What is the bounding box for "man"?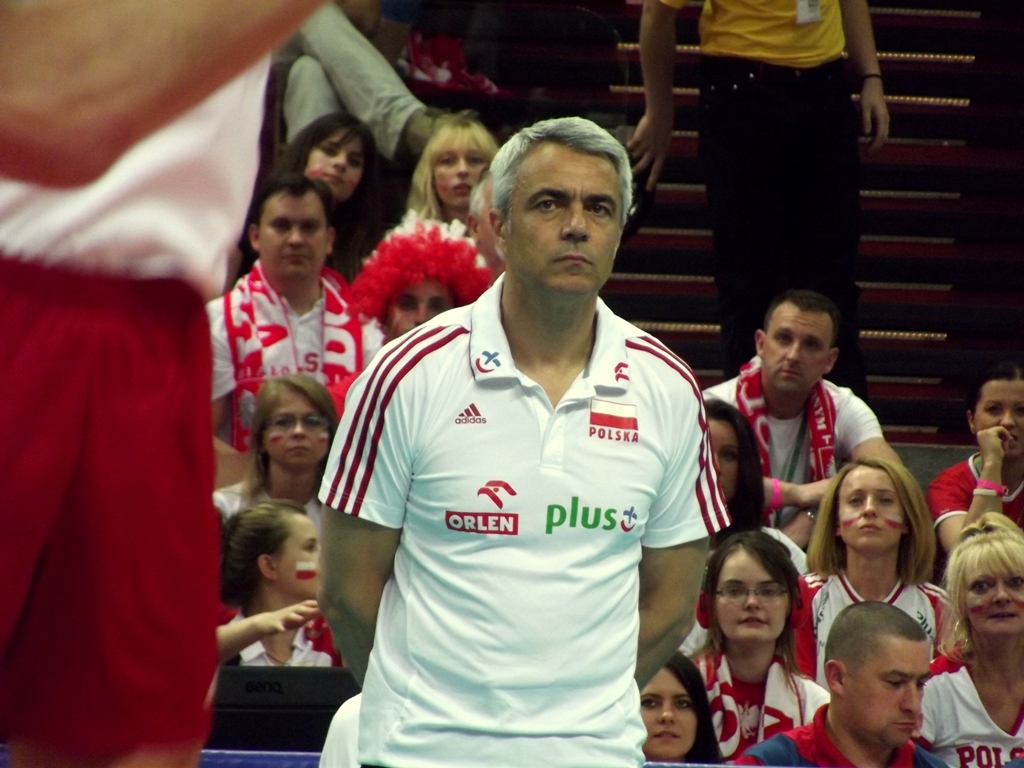
{"x1": 202, "y1": 169, "x2": 384, "y2": 455}.
